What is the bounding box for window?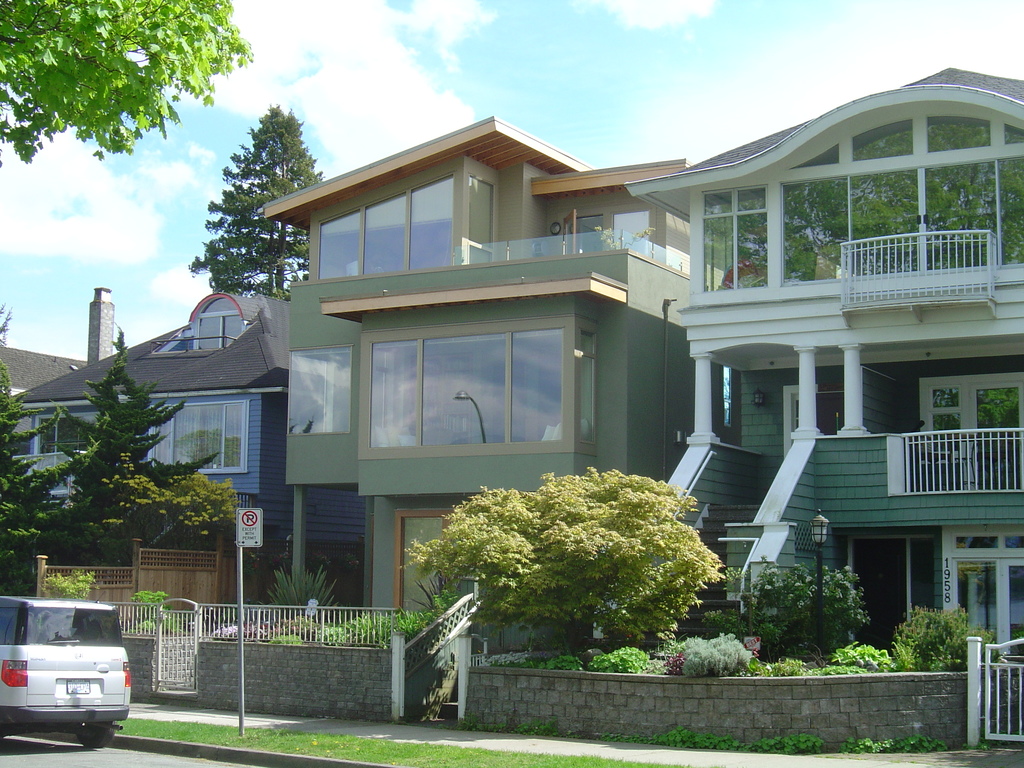
left=848, top=117, right=913, bottom=161.
